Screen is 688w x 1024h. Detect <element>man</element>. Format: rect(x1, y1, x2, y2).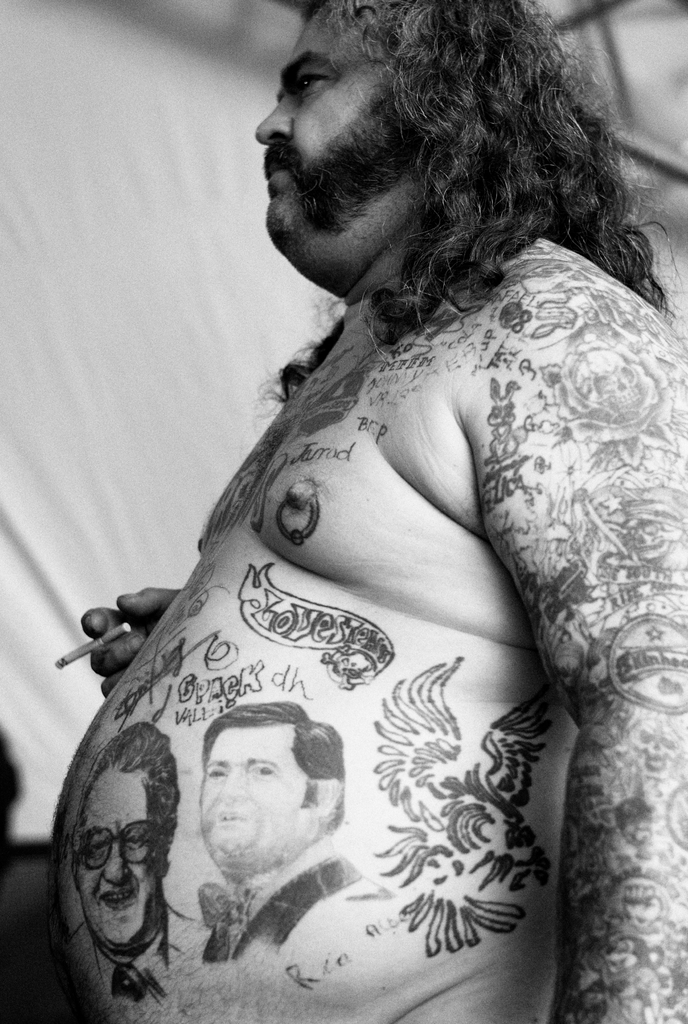
rect(110, 0, 662, 1023).
